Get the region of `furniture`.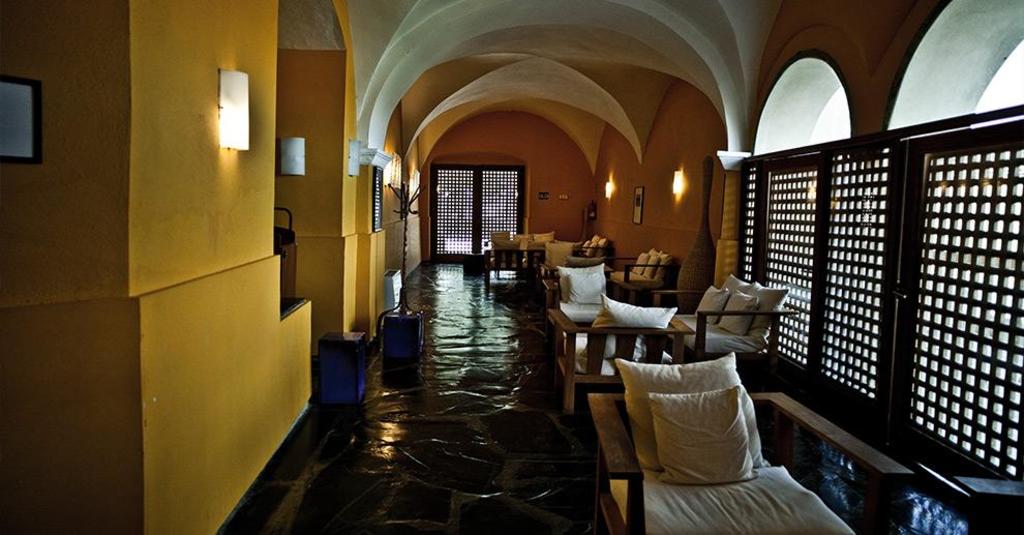
select_region(951, 474, 1023, 534).
